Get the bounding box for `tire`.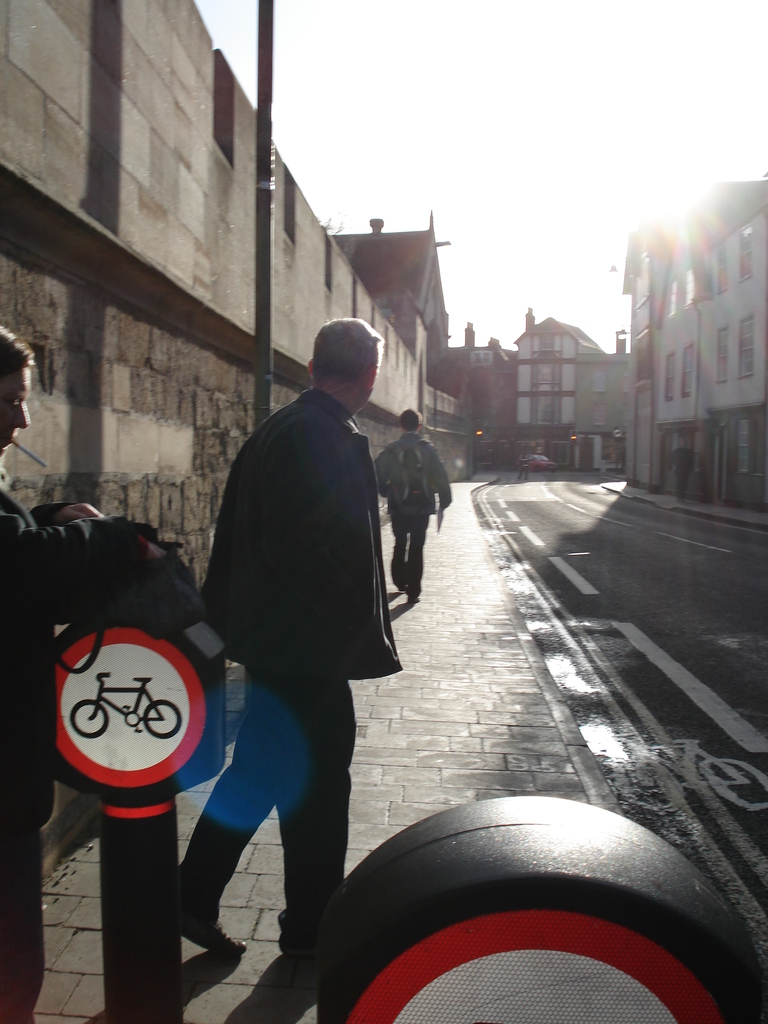
rect(140, 695, 183, 739).
